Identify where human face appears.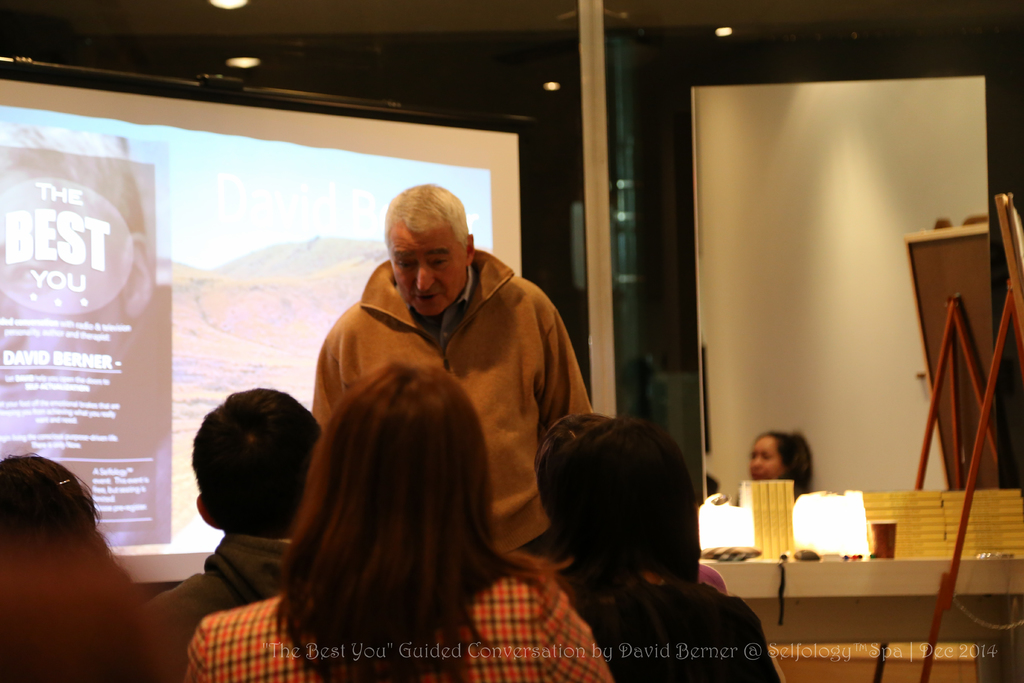
Appears at (390, 227, 467, 318).
